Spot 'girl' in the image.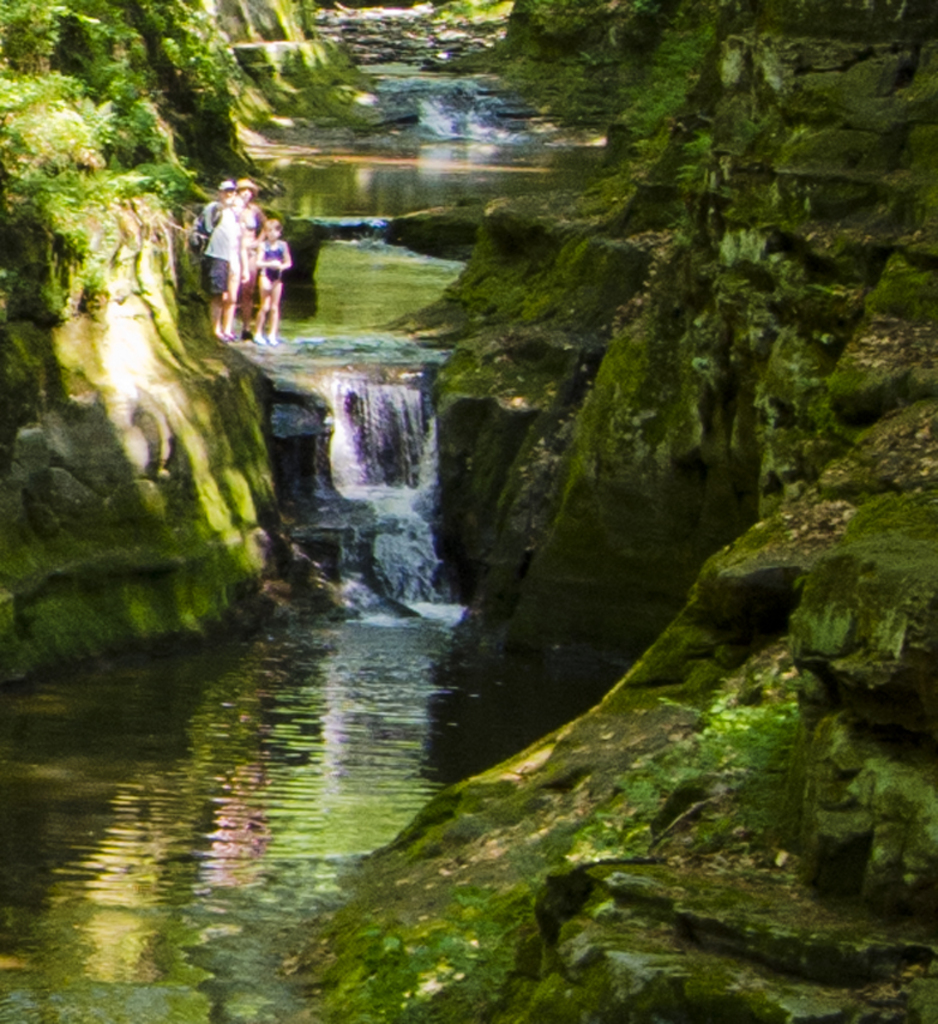
'girl' found at pyautogui.locateOnScreen(254, 217, 291, 348).
